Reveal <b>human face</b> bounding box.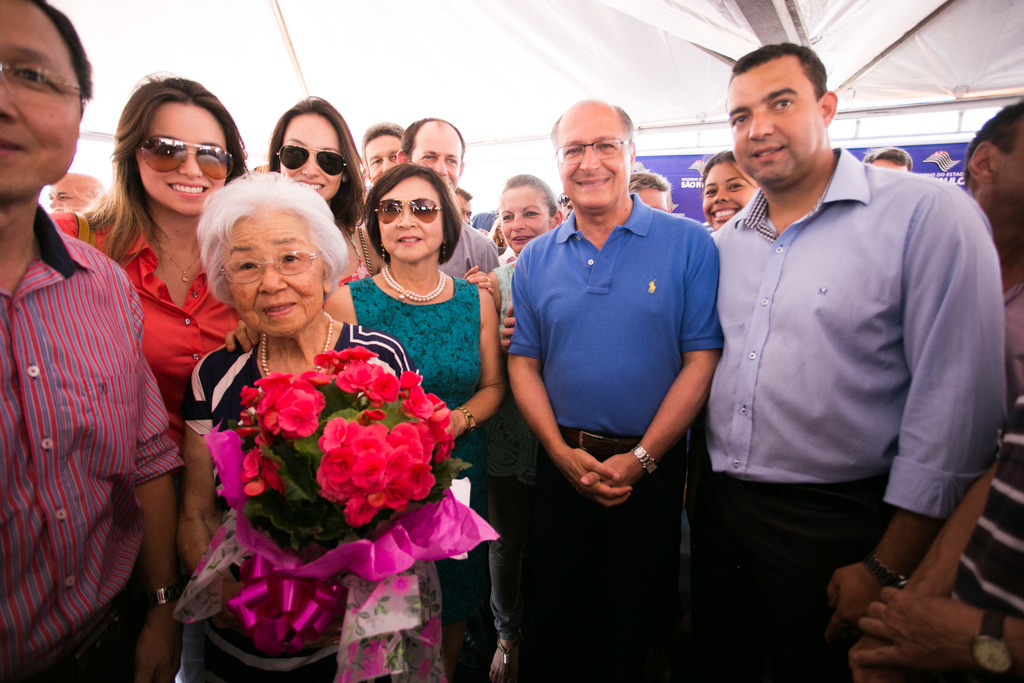
Revealed: 639,186,671,214.
